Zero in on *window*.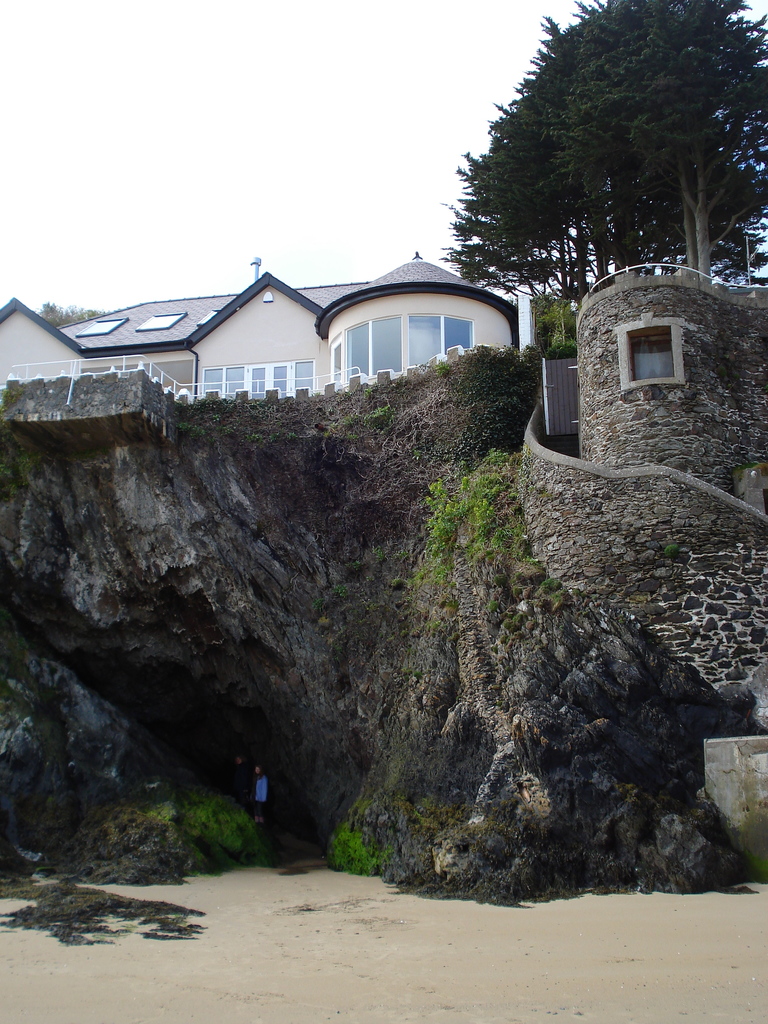
Zeroed in: 372 312 403 378.
